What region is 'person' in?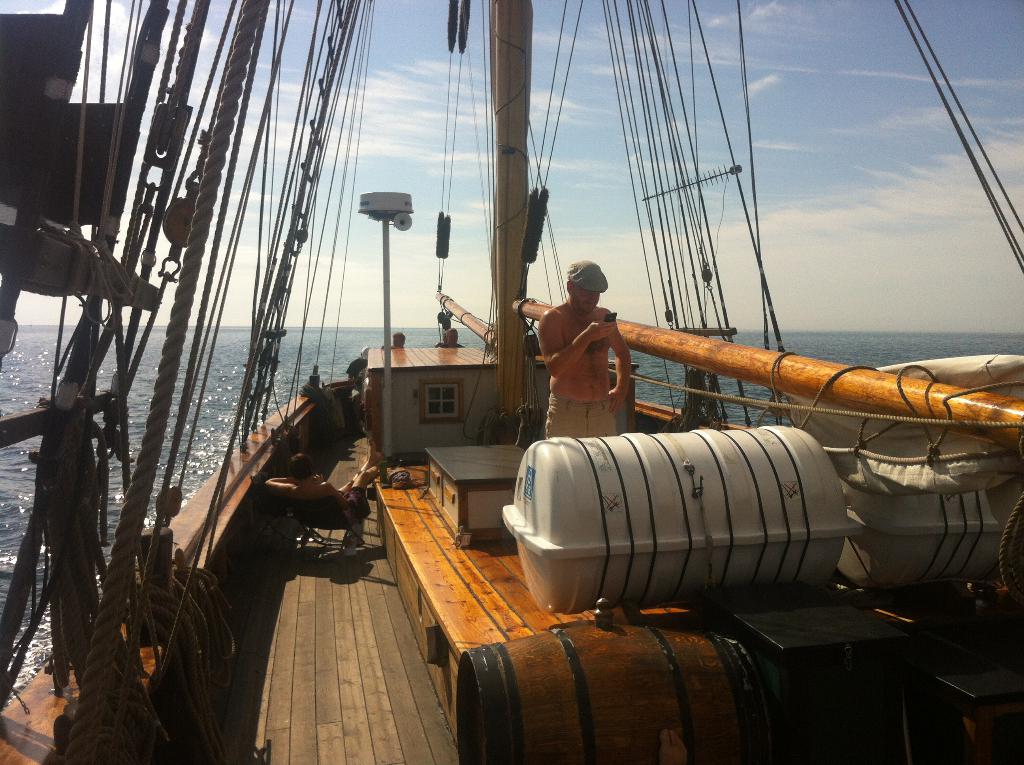
BBox(342, 345, 367, 431).
